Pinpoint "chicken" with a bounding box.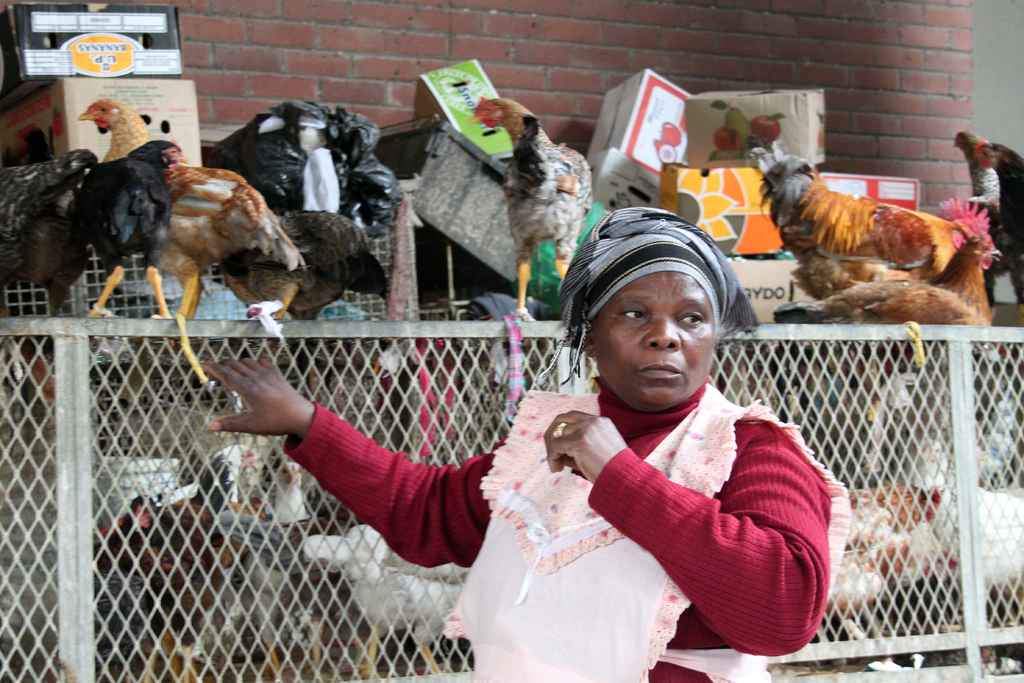
x1=740 y1=138 x2=989 y2=302.
